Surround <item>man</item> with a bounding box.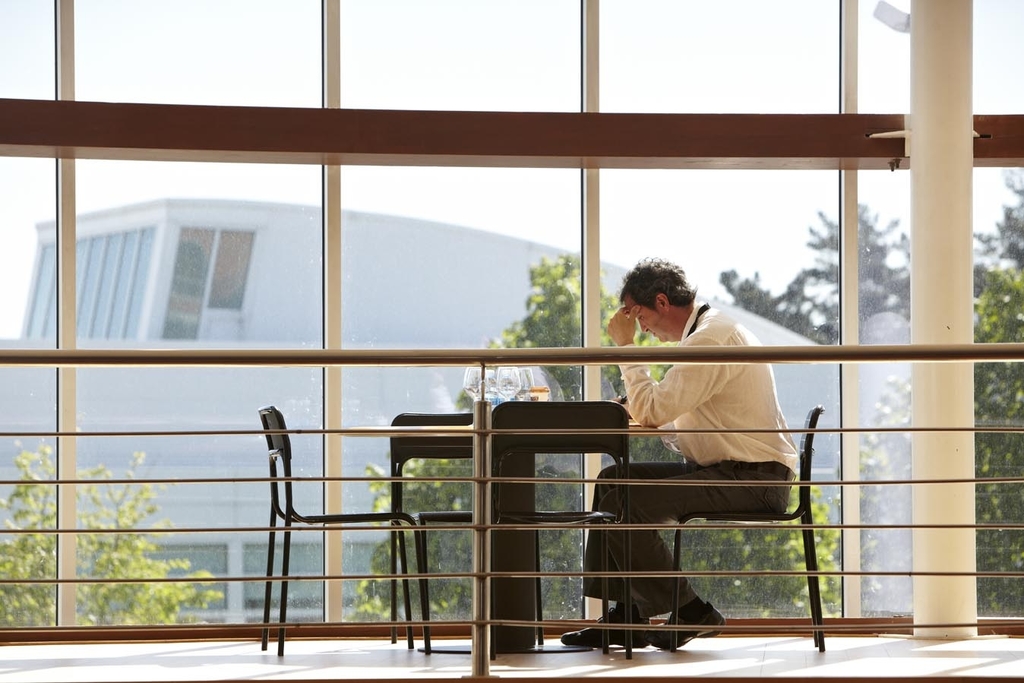
(584, 255, 831, 637).
